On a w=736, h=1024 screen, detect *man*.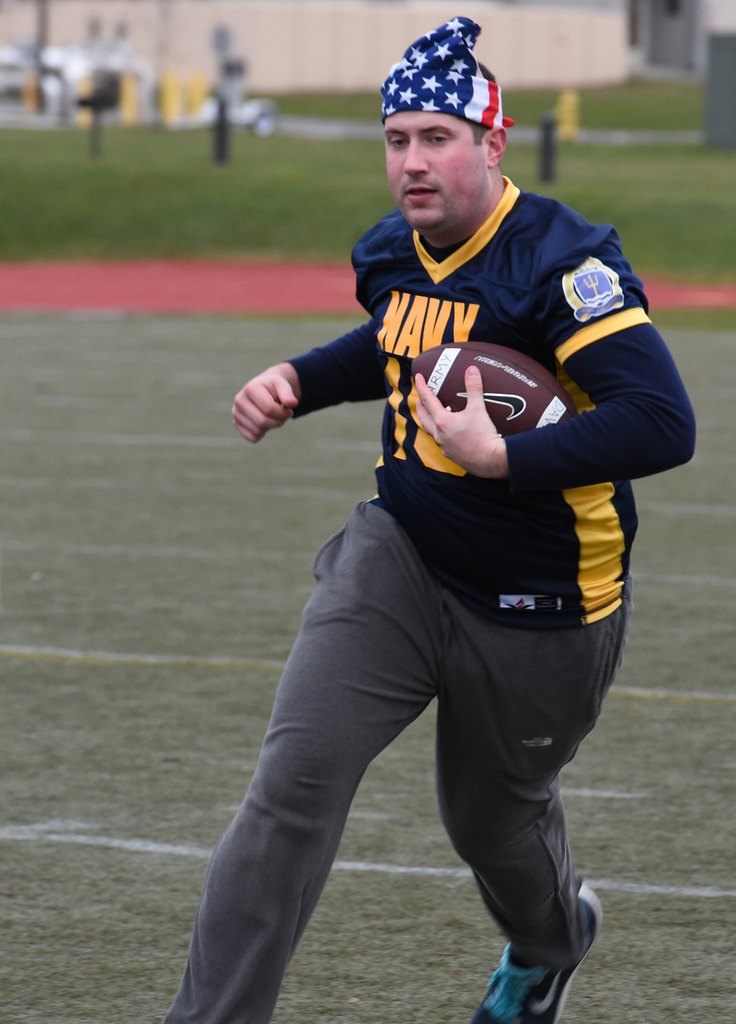
crop(191, 12, 696, 1023).
